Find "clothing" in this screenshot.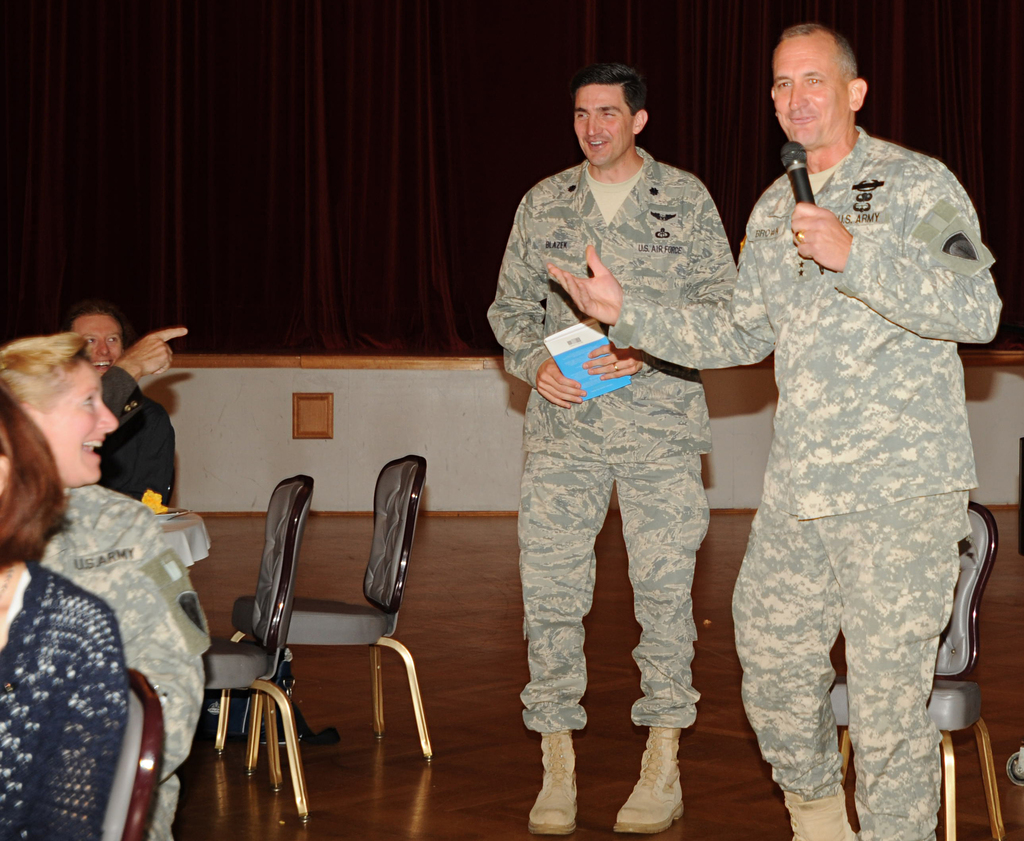
The bounding box for "clothing" is 96:386:174:510.
